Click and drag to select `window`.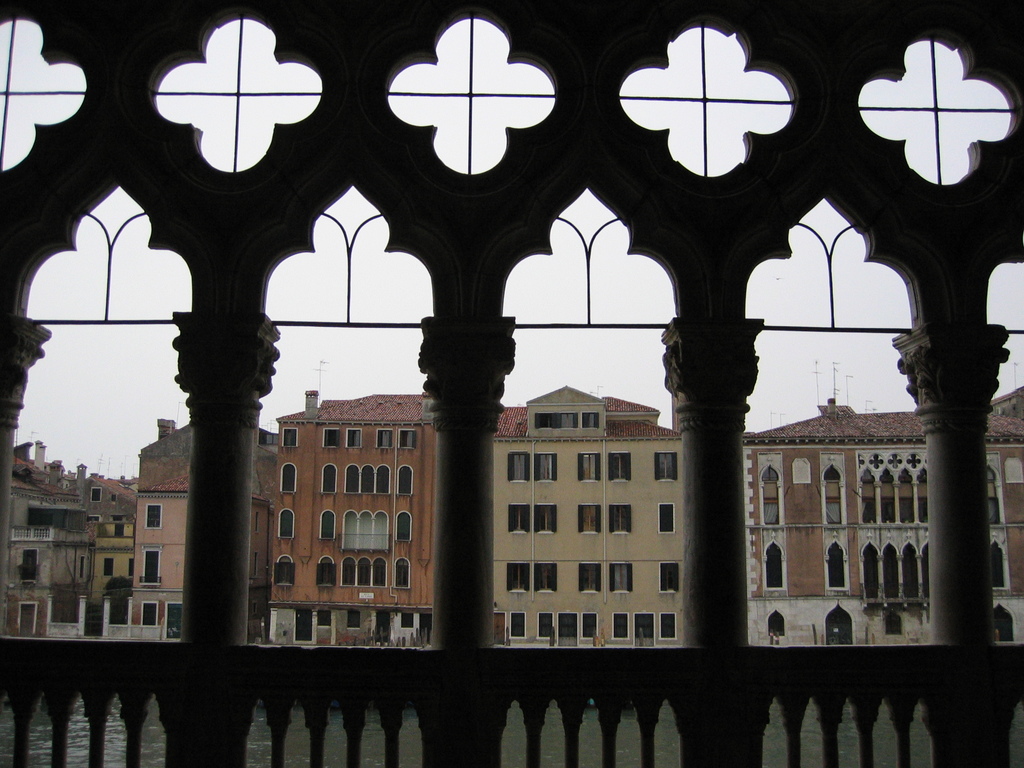
Selection: x1=760, y1=467, x2=779, y2=523.
